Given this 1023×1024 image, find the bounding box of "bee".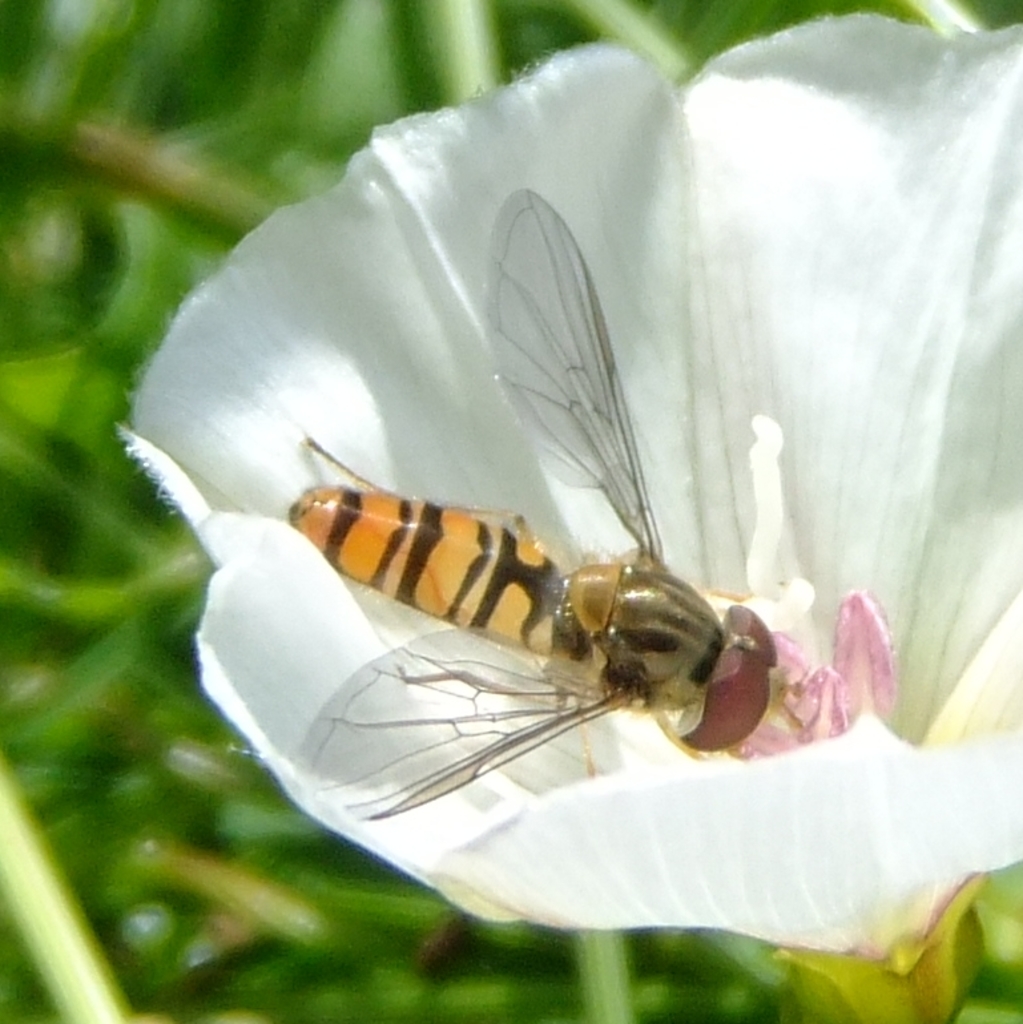
286/198/784/825.
